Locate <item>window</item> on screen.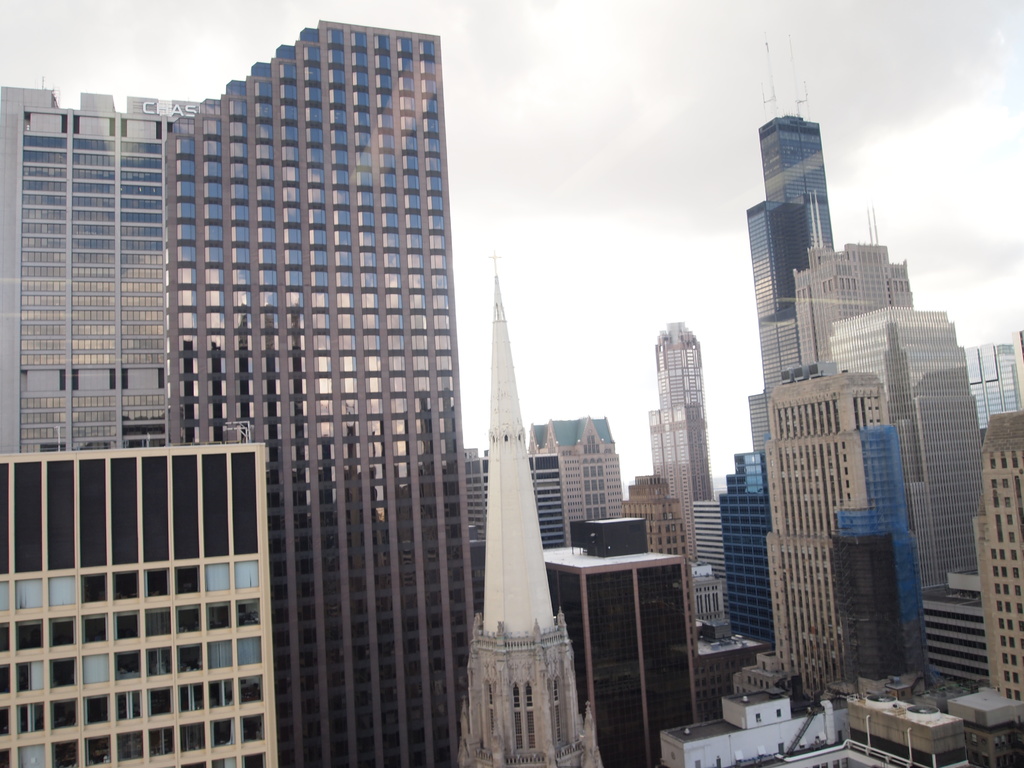
On screen at Rect(235, 634, 265, 663).
